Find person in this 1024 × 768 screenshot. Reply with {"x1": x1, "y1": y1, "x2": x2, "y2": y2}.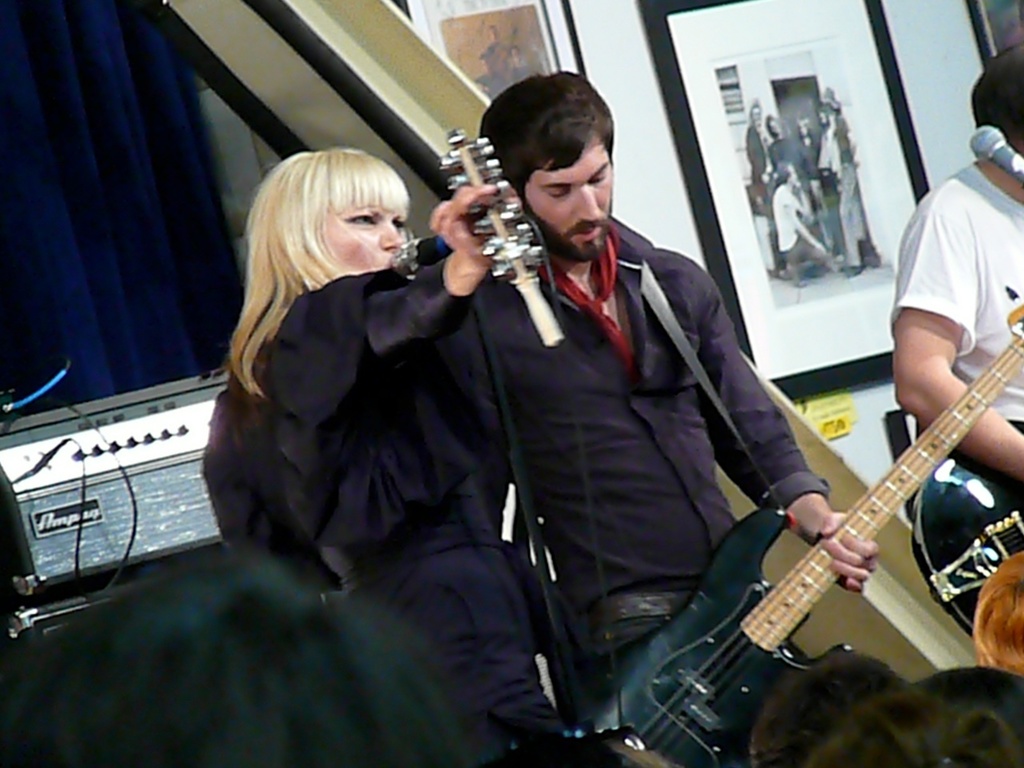
{"x1": 446, "y1": 74, "x2": 814, "y2": 767}.
